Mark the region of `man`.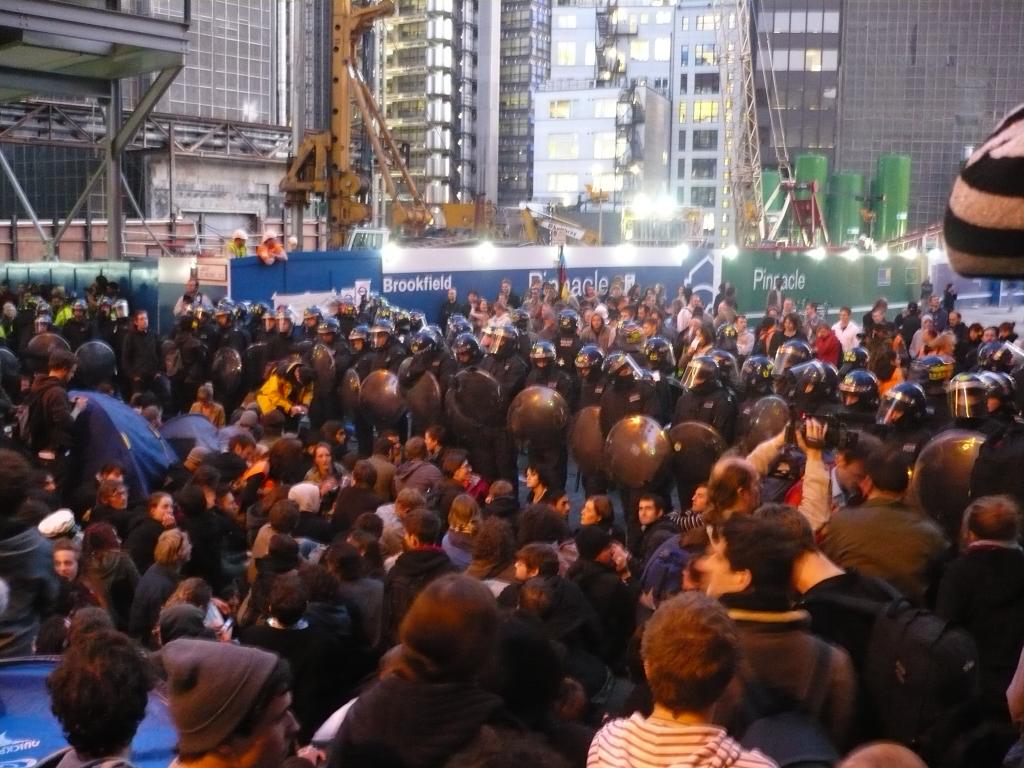
Region: x1=35, y1=320, x2=47, y2=331.
